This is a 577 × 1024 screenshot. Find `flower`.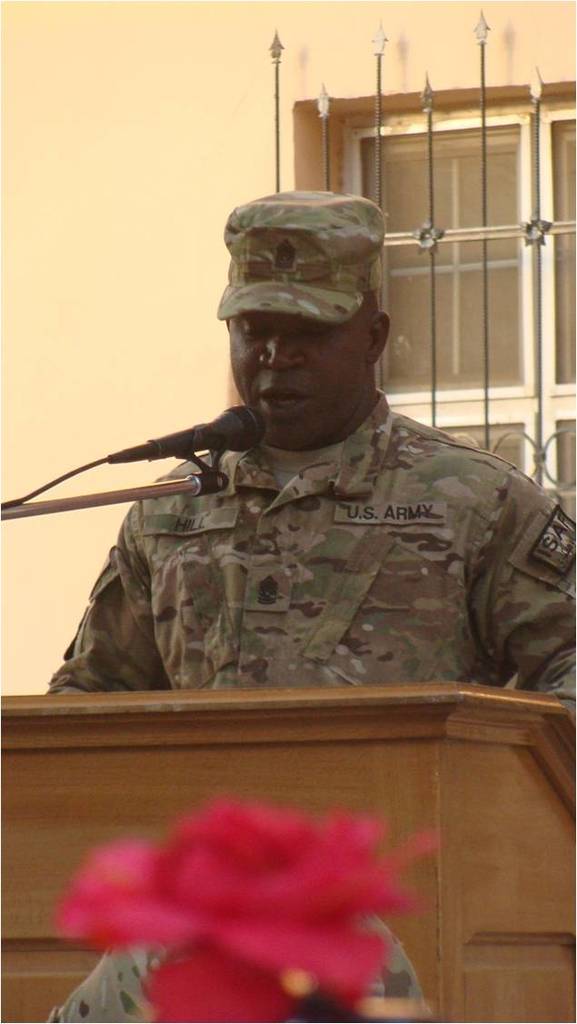
Bounding box: bbox(51, 794, 448, 1010).
